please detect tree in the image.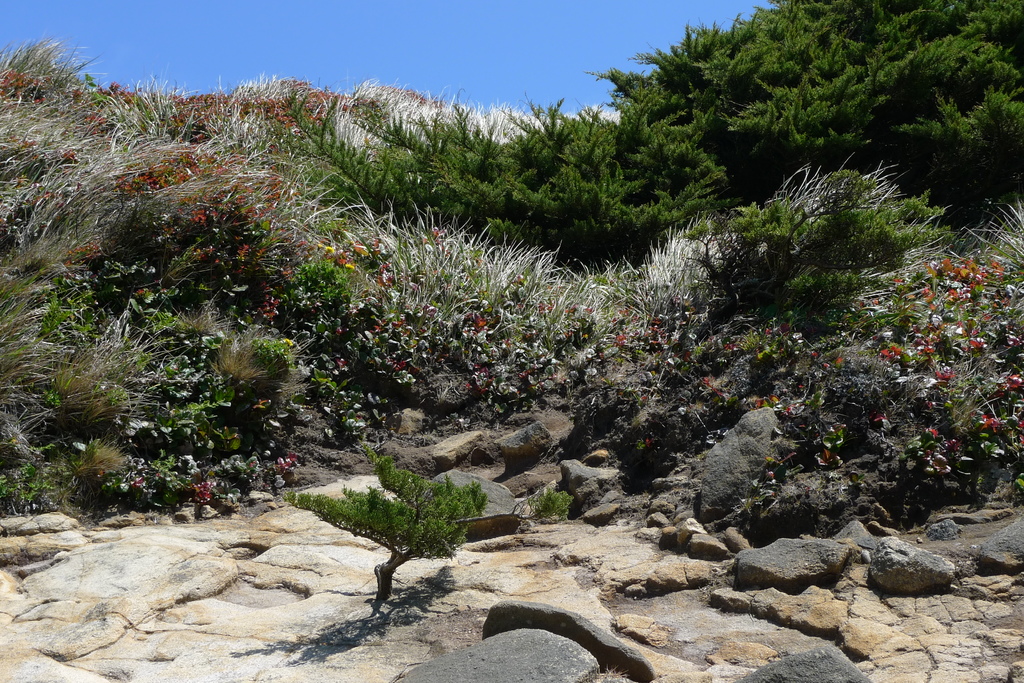
<region>338, 433, 465, 603</region>.
